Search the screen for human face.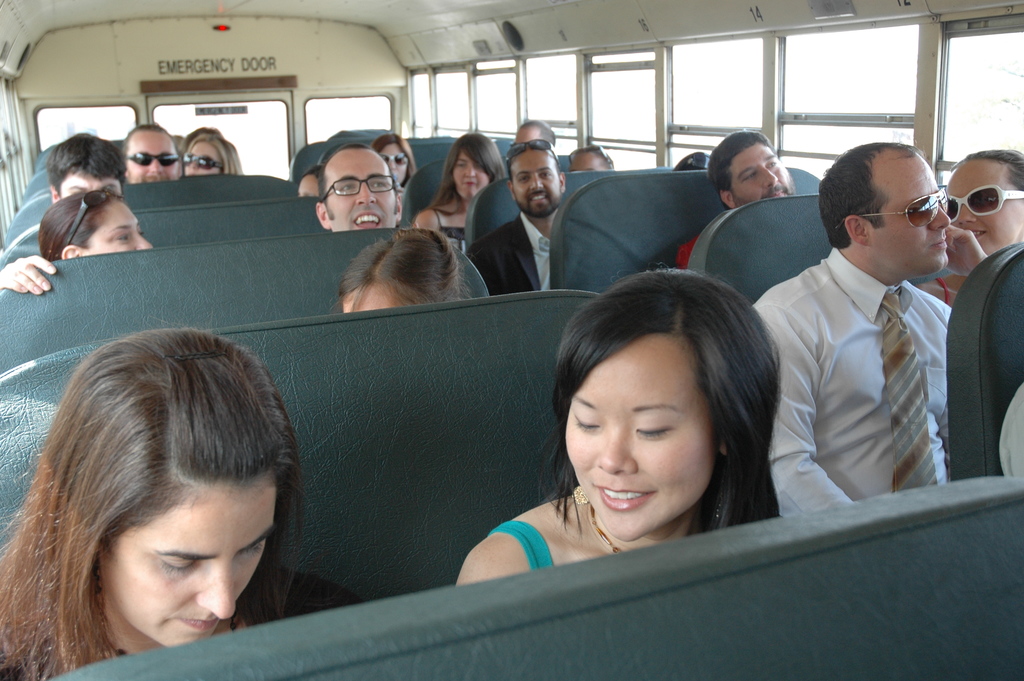
Found at [x1=124, y1=133, x2=180, y2=184].
